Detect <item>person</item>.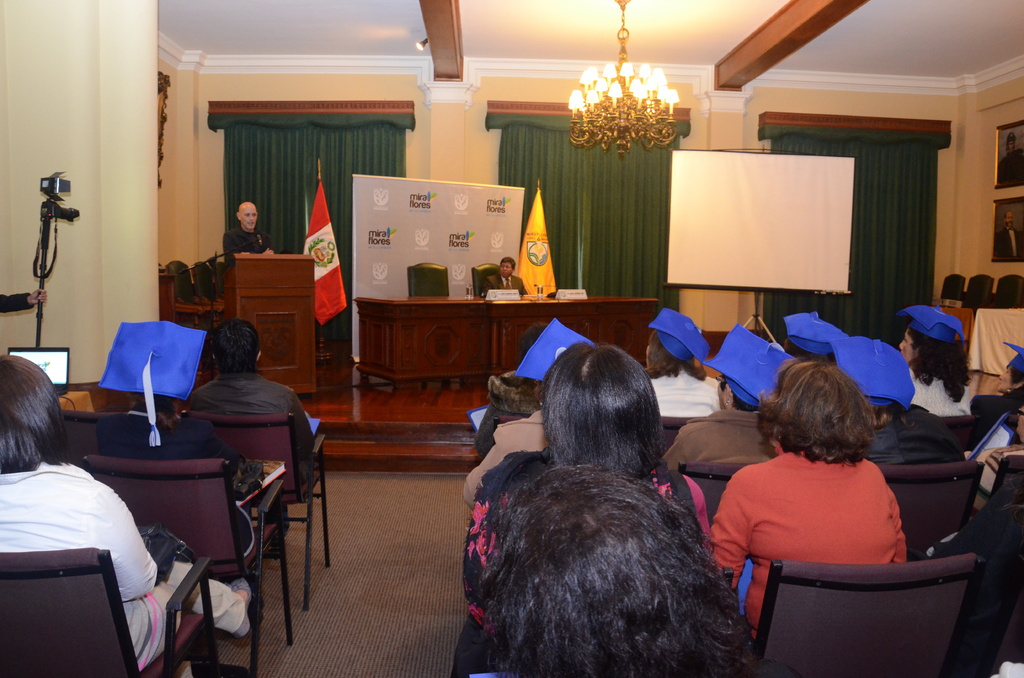
Detected at bbox=[481, 255, 526, 300].
